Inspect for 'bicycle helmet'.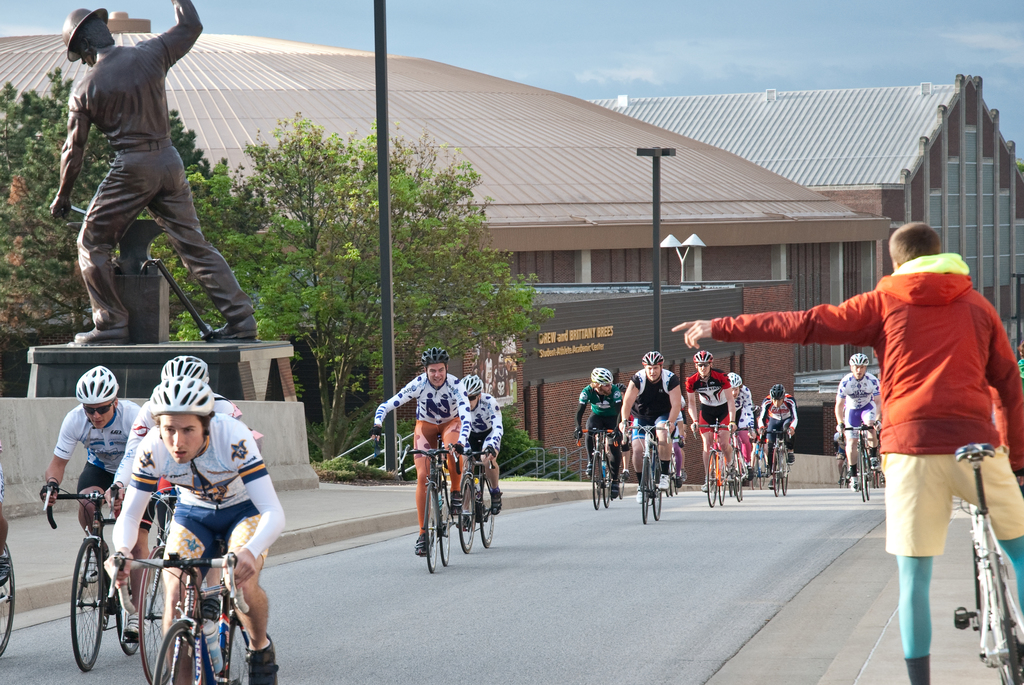
Inspection: {"left": 417, "top": 346, "right": 450, "bottom": 356}.
